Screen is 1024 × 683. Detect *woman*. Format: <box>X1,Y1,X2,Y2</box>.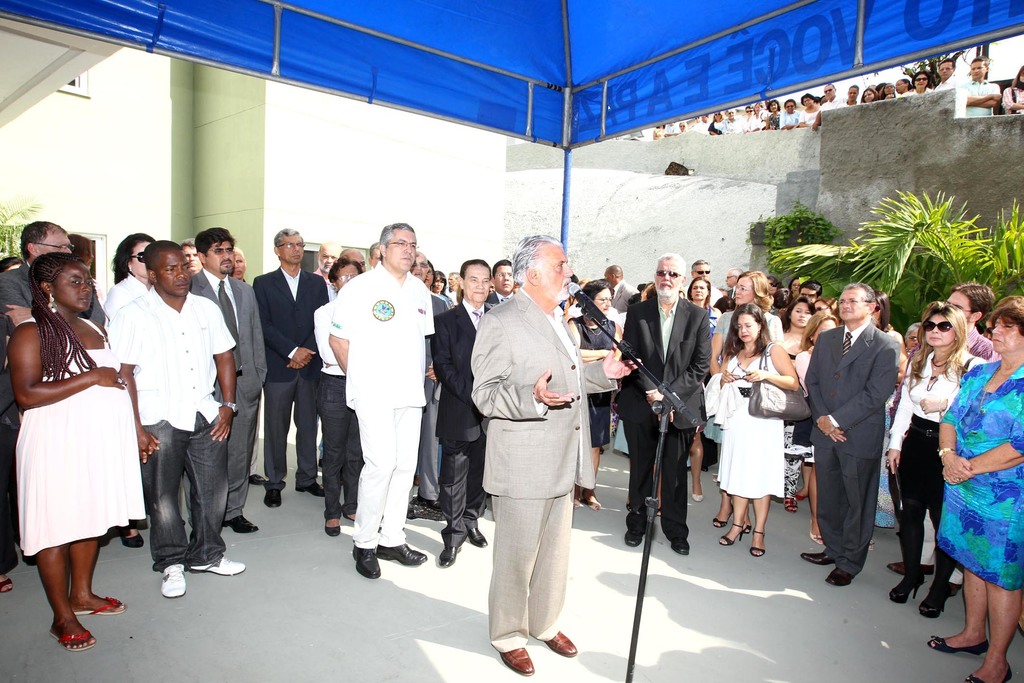
<box>800,94,821,126</box>.
